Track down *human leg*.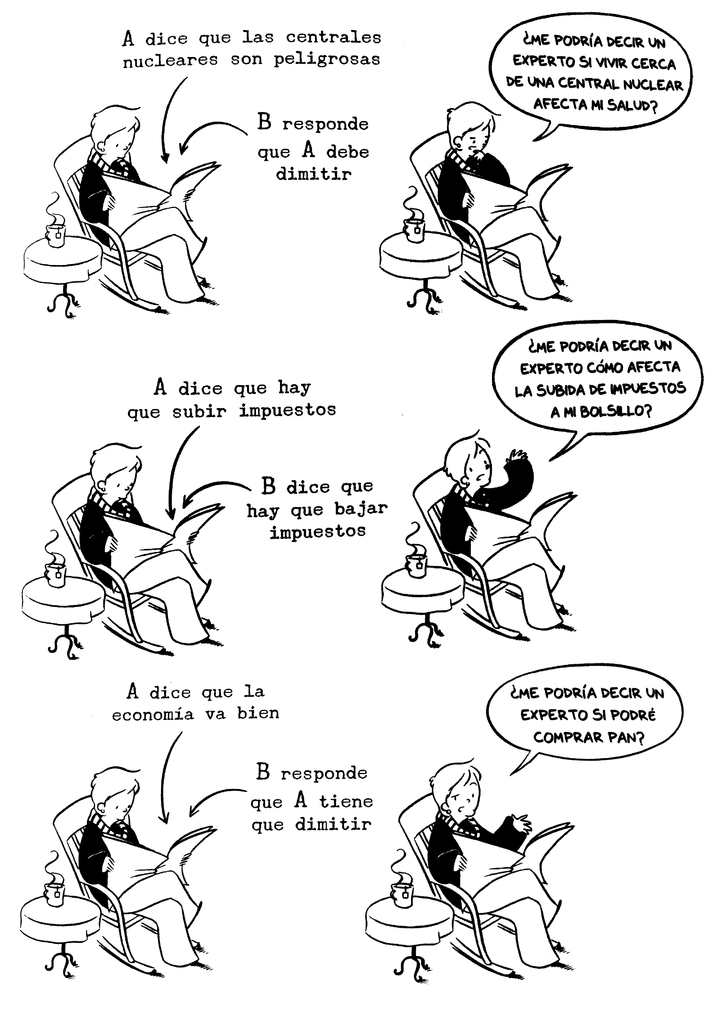
Tracked to box(111, 876, 209, 968).
